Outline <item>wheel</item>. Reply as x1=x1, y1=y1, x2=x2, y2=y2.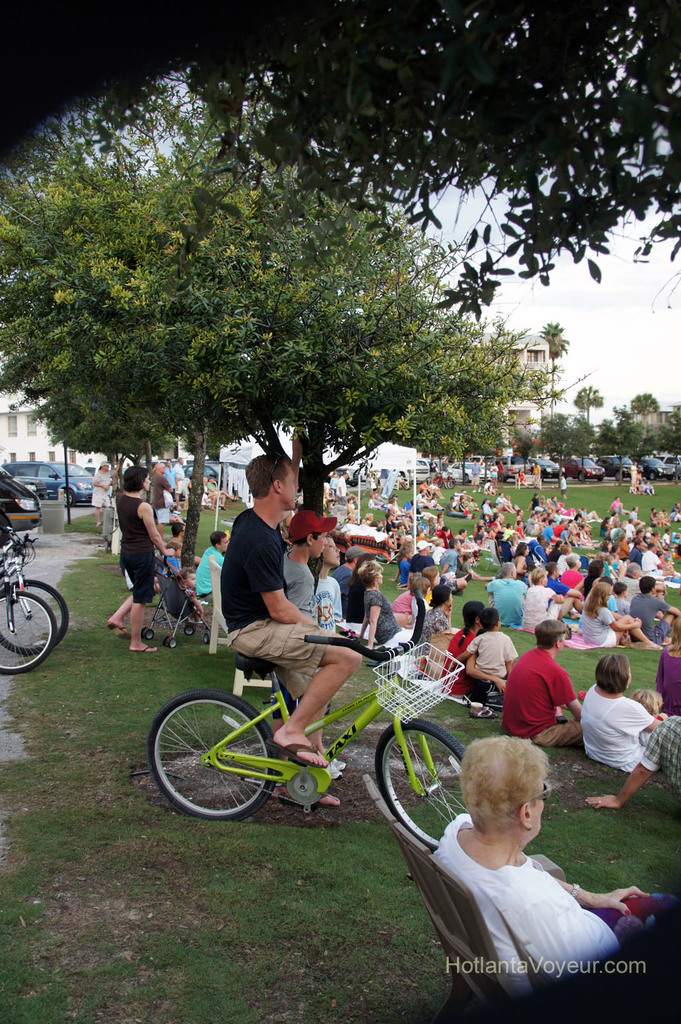
x1=372, y1=718, x2=465, y2=848.
